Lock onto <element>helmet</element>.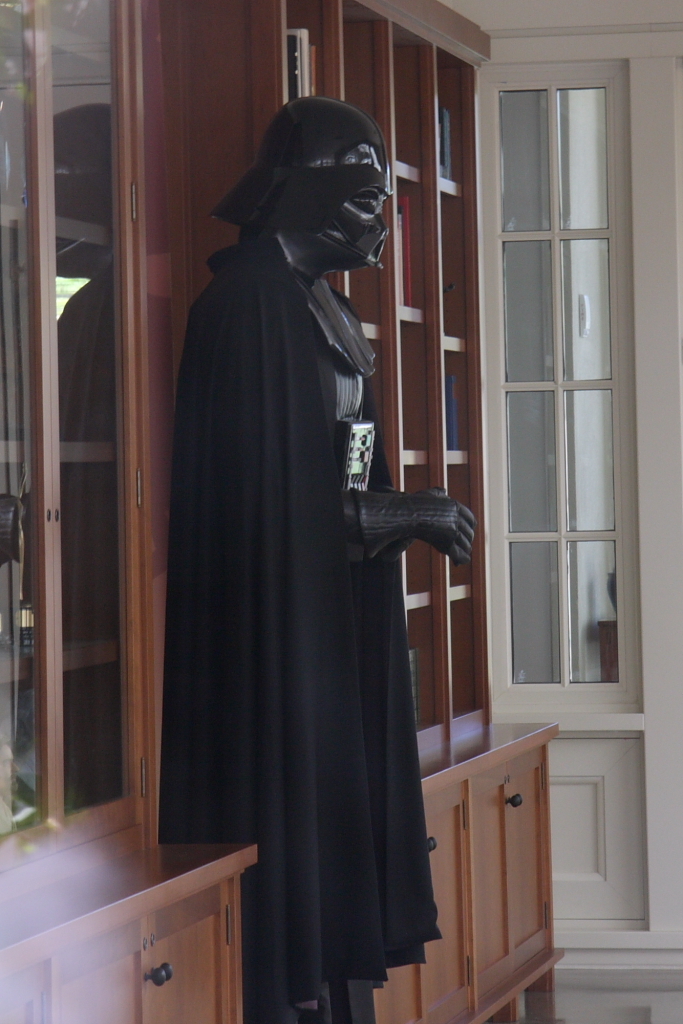
Locked: (229,100,403,277).
